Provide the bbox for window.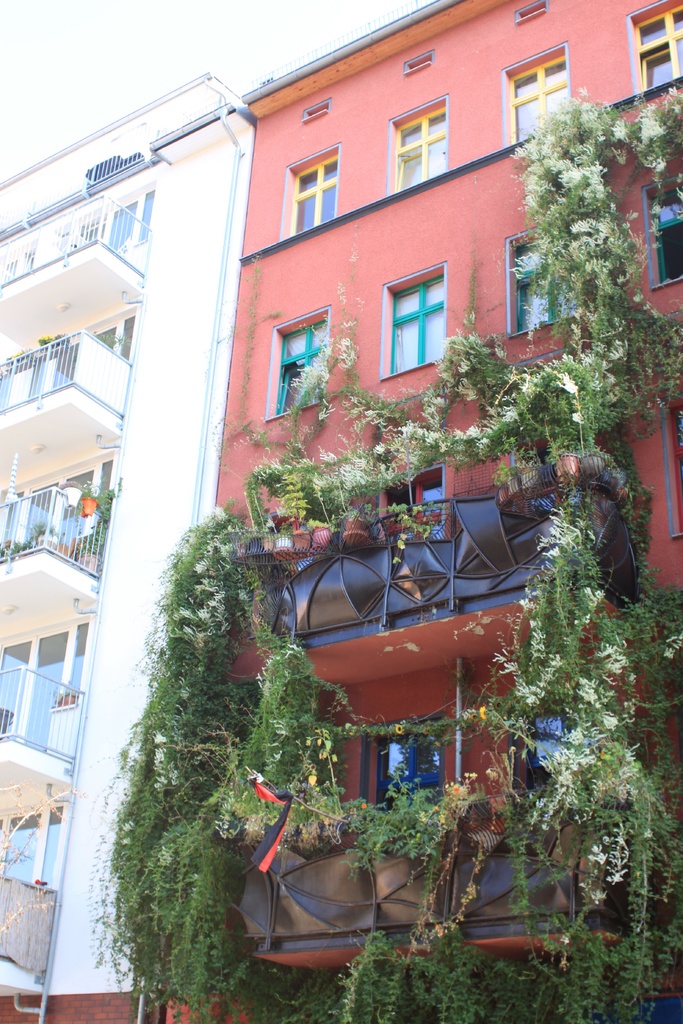
bbox=[636, 174, 682, 295].
